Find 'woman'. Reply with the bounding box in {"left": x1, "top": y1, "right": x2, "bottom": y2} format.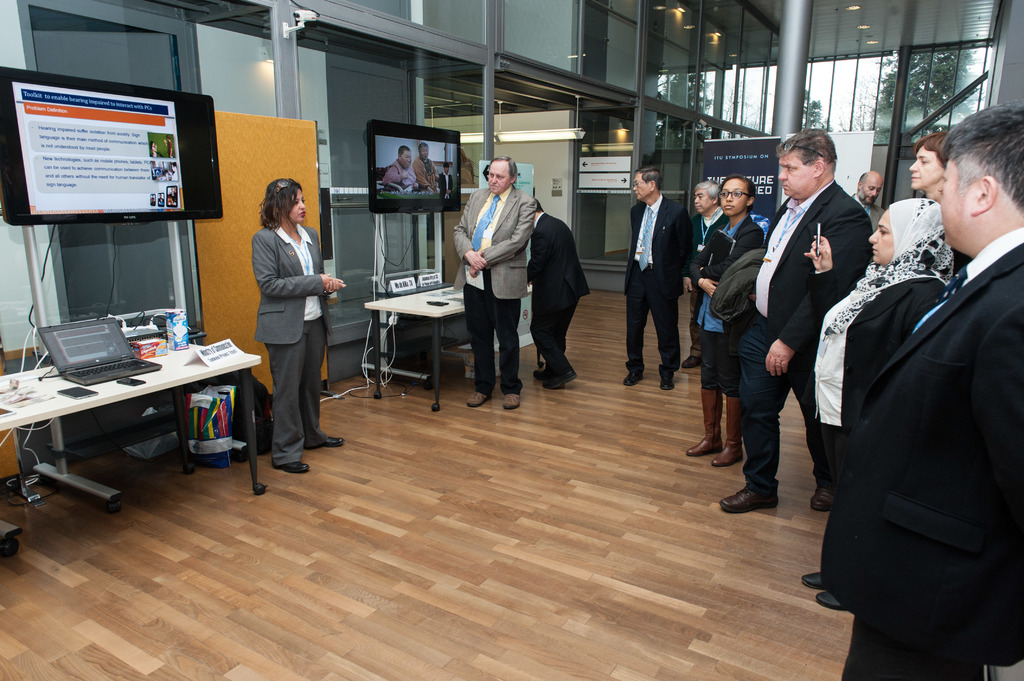
{"left": 803, "top": 200, "right": 954, "bottom": 607}.
